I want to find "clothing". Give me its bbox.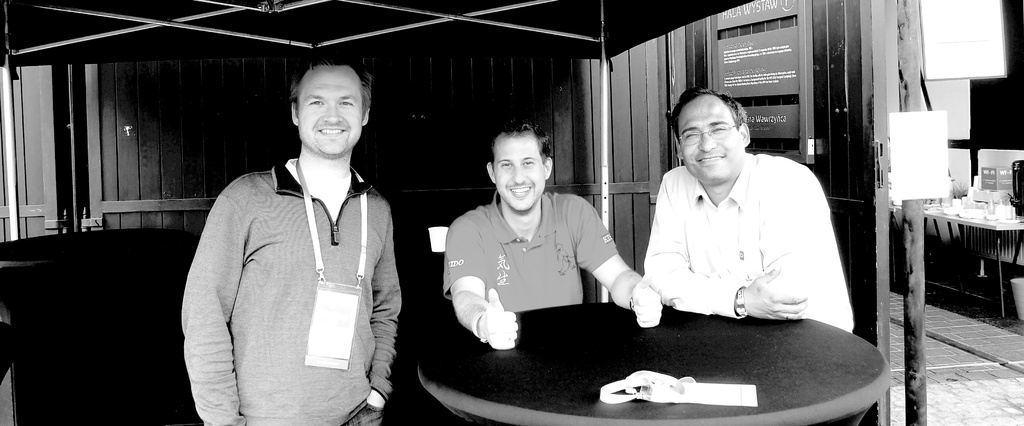
BBox(168, 146, 406, 425).
